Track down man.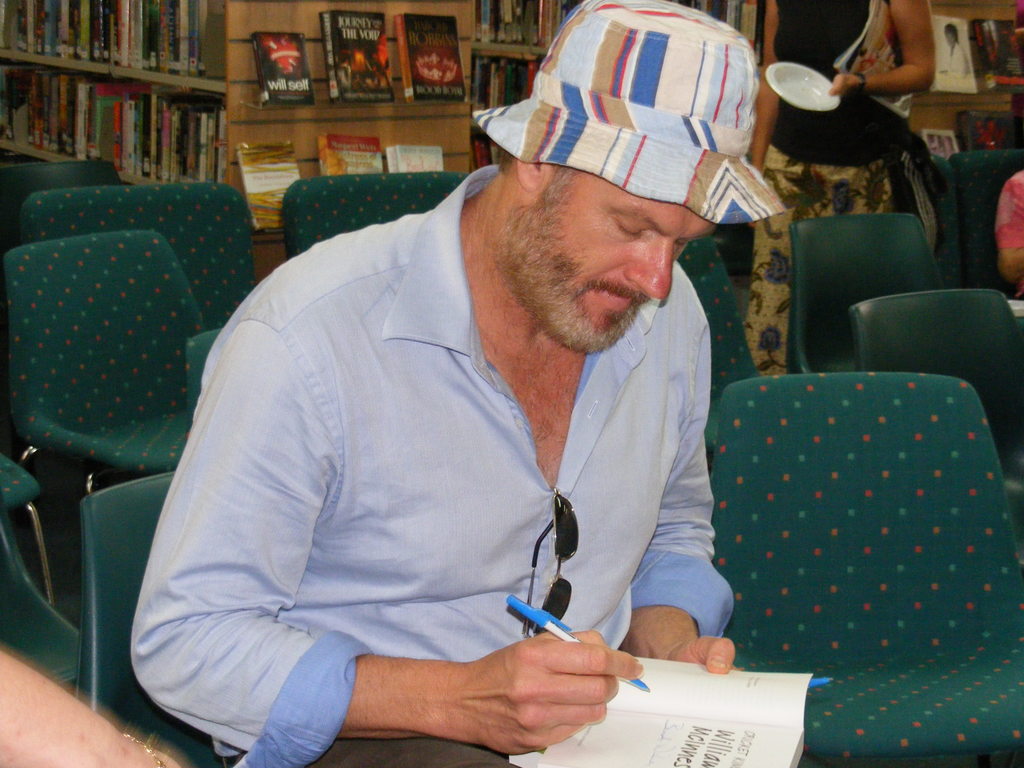
Tracked to Rect(112, 36, 828, 748).
